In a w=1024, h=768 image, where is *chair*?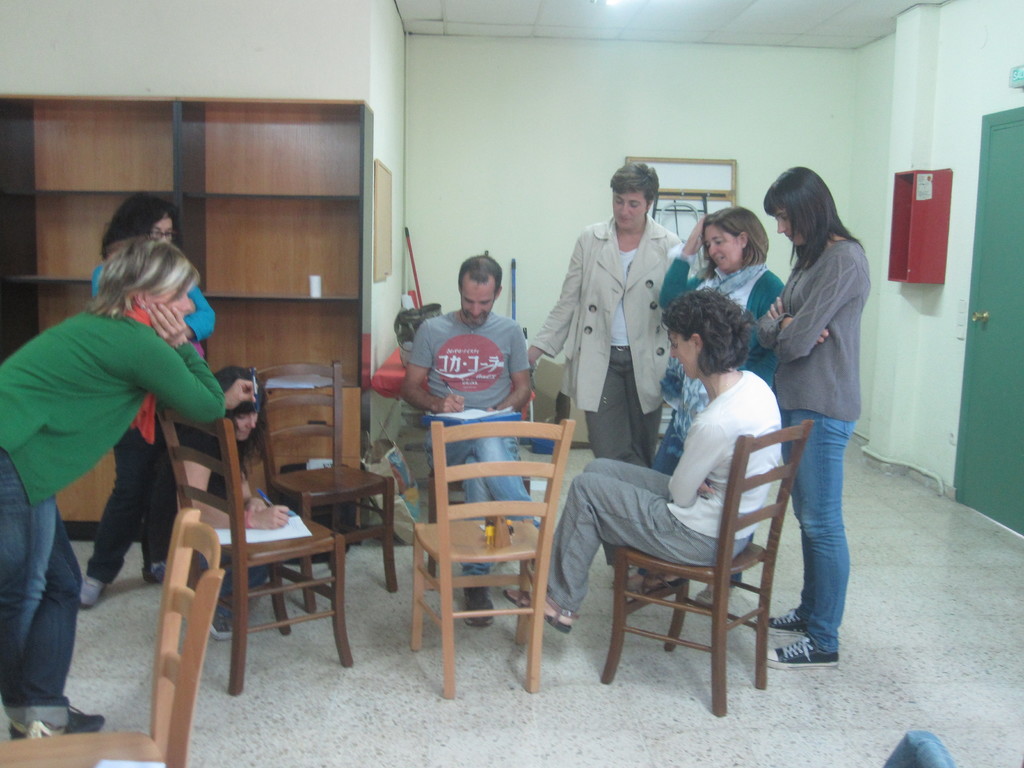
x1=0 y1=505 x2=226 y2=767.
